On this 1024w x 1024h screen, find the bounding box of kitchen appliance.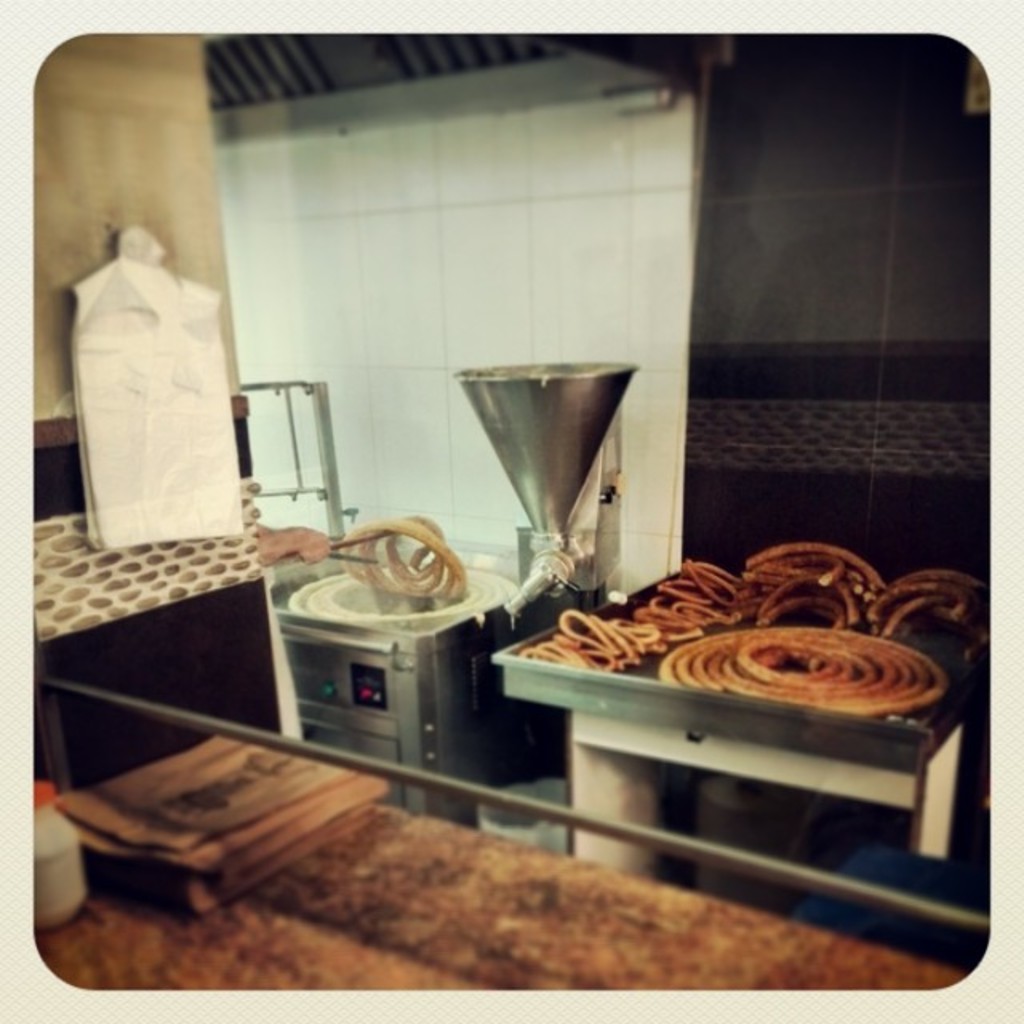
Bounding box: region(283, 358, 640, 819).
